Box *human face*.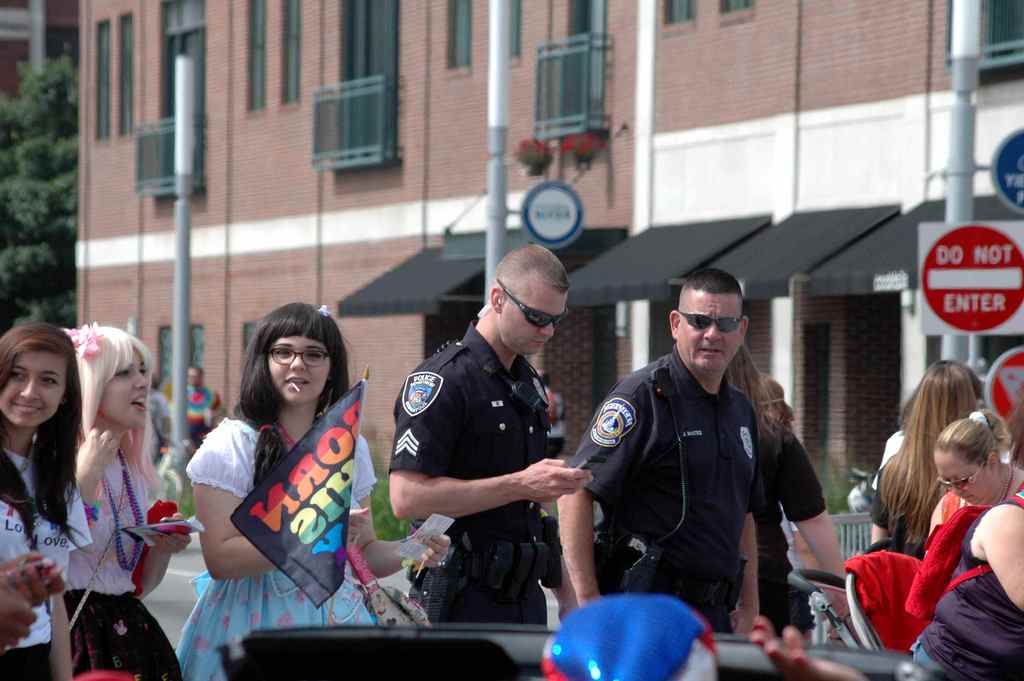
x1=99, y1=339, x2=138, y2=429.
